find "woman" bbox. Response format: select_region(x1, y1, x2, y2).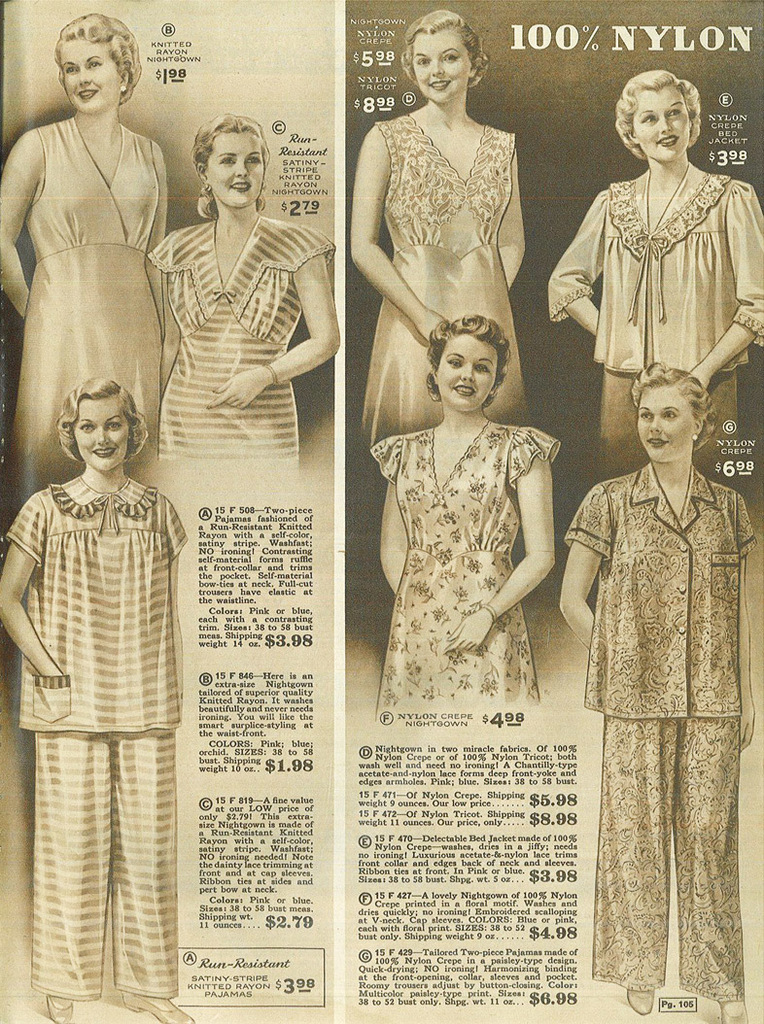
select_region(346, 3, 521, 433).
